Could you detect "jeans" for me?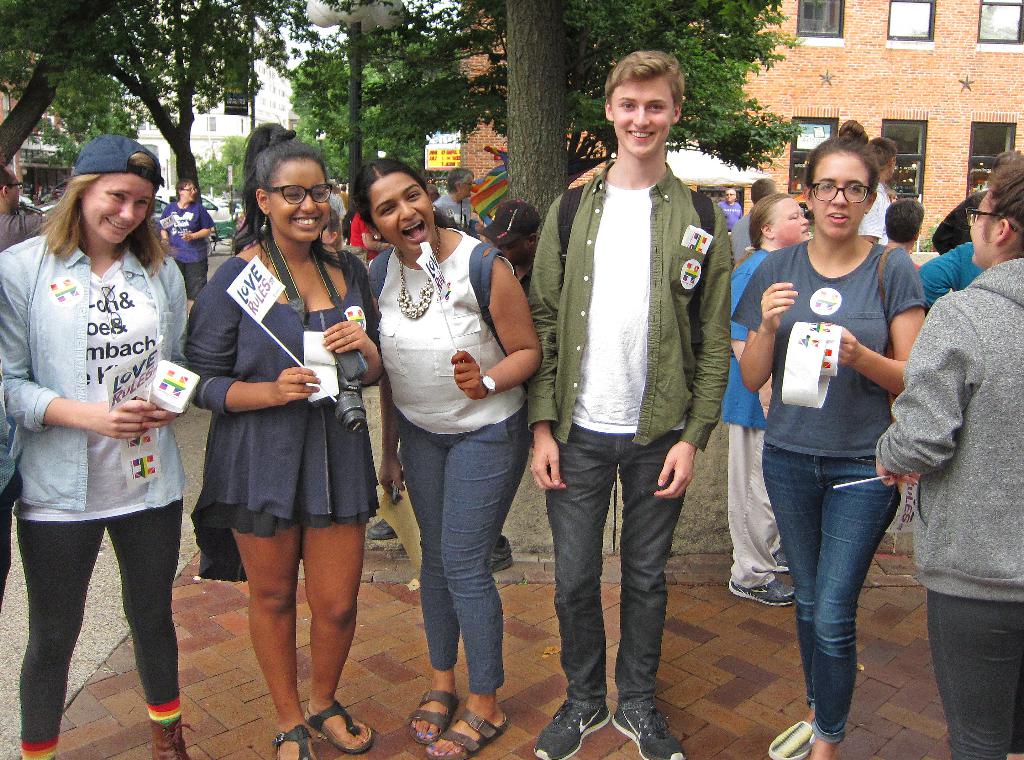
Detection result: [x1=401, y1=403, x2=530, y2=693].
